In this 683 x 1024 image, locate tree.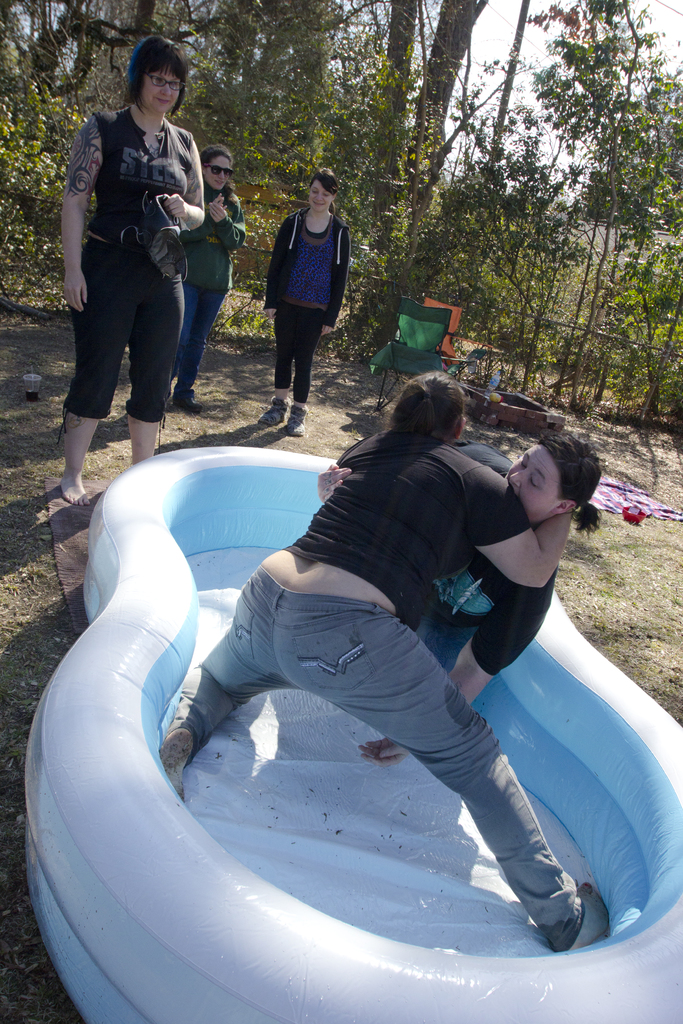
Bounding box: (left=0, top=0, right=343, bottom=180).
